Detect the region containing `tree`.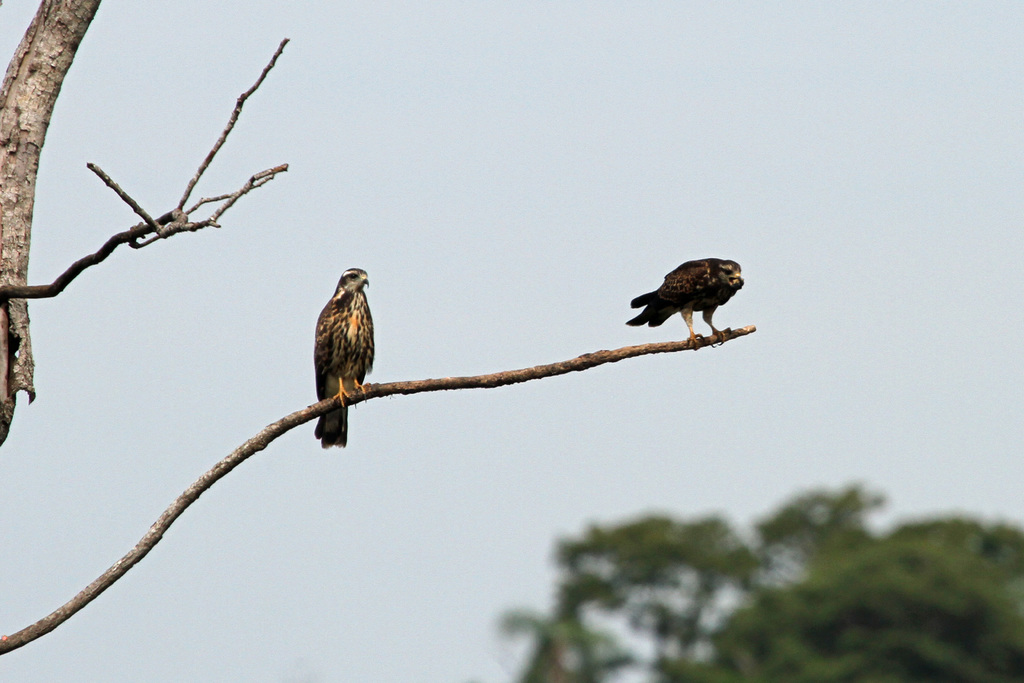
<region>499, 484, 1023, 682</region>.
